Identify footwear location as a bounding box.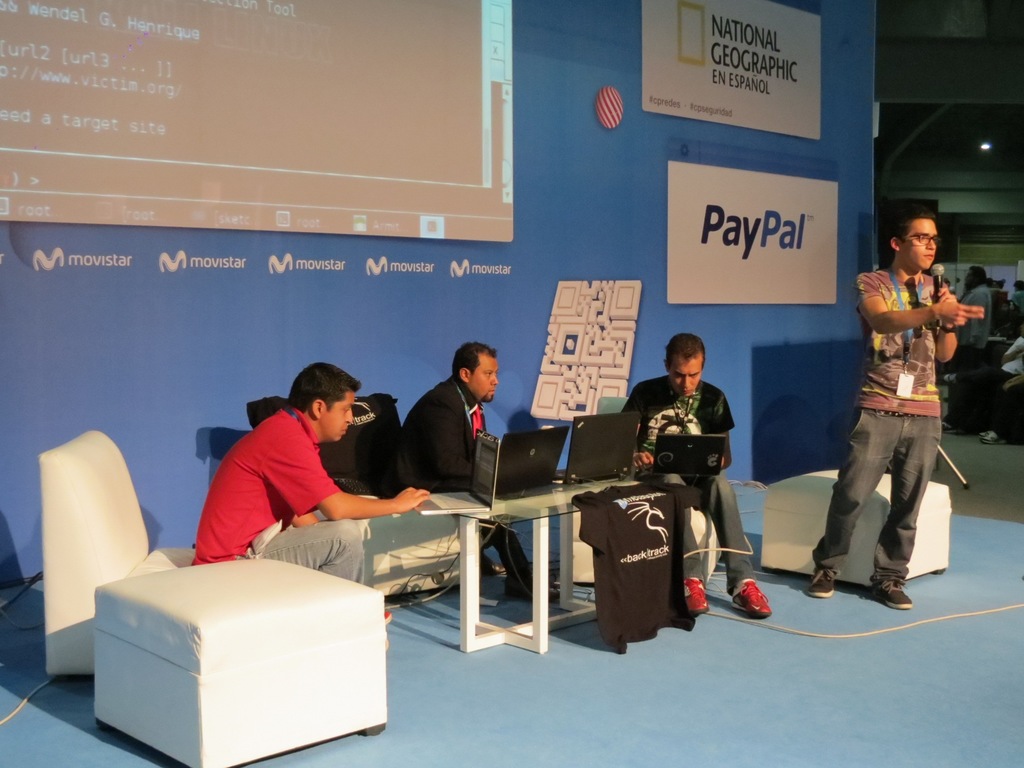
(x1=479, y1=554, x2=509, y2=577).
